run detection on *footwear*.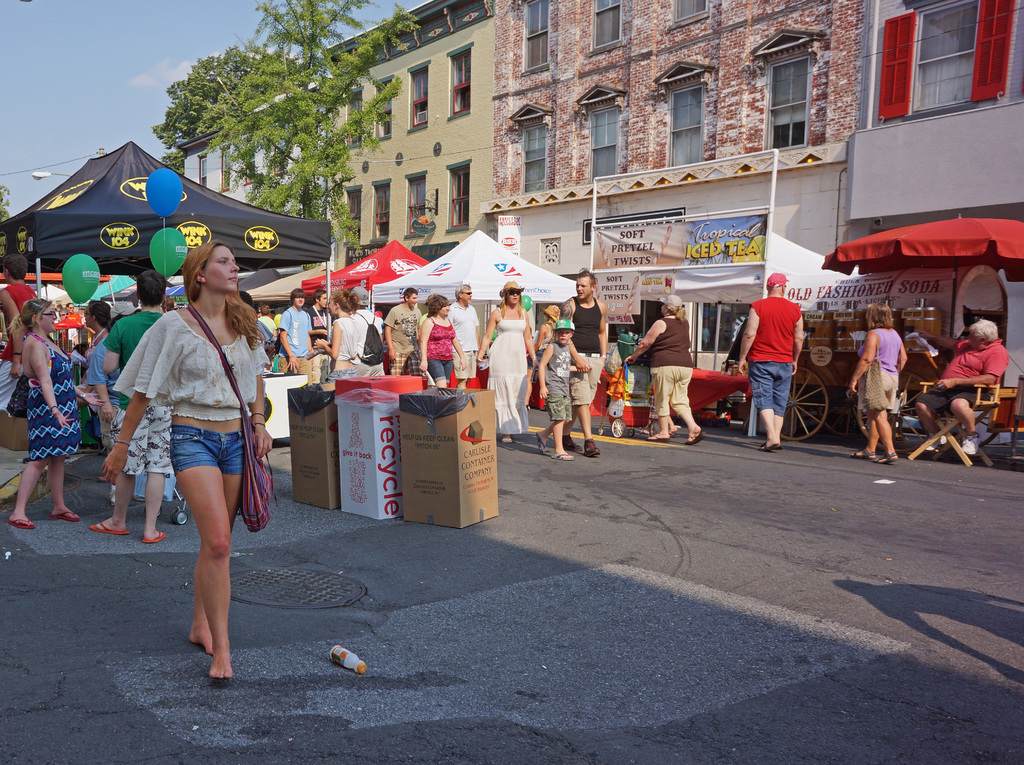
Result: <region>758, 440, 779, 451</region>.
